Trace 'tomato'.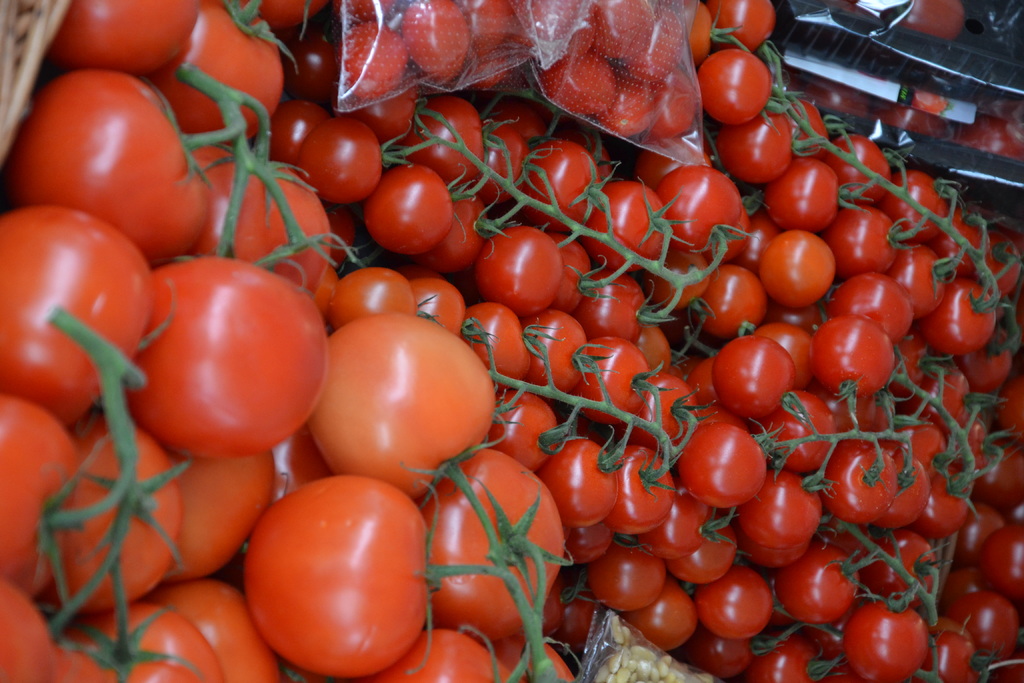
Traced to [136, 256, 330, 459].
